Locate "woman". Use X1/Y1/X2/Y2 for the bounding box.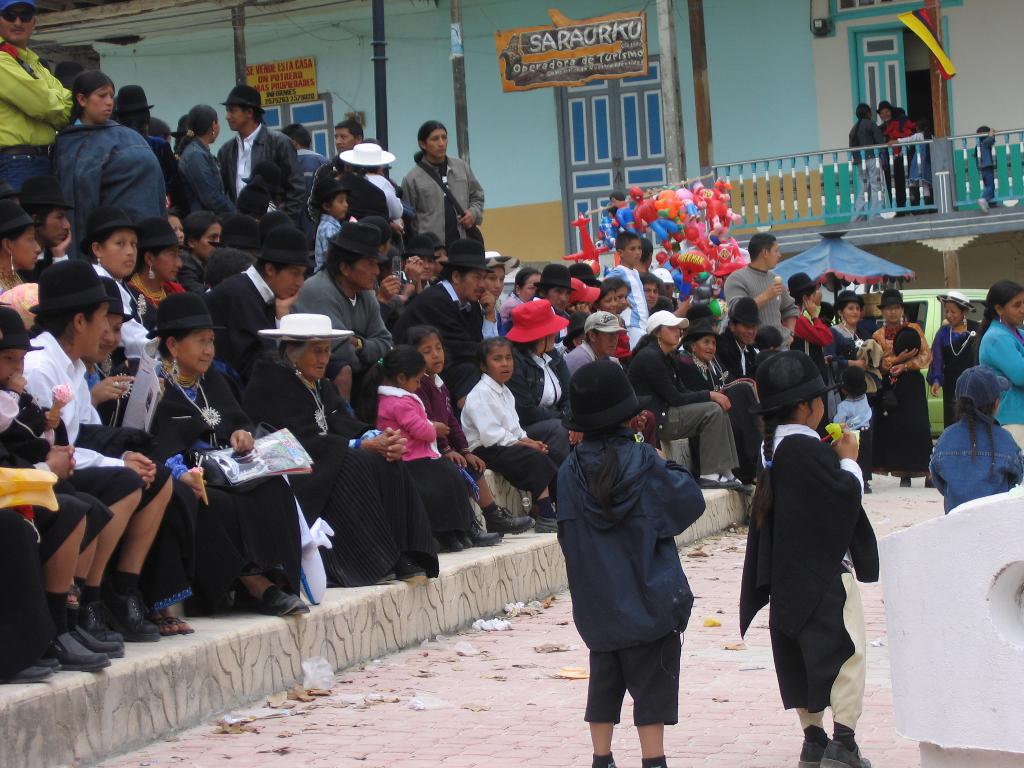
872/292/924/490.
